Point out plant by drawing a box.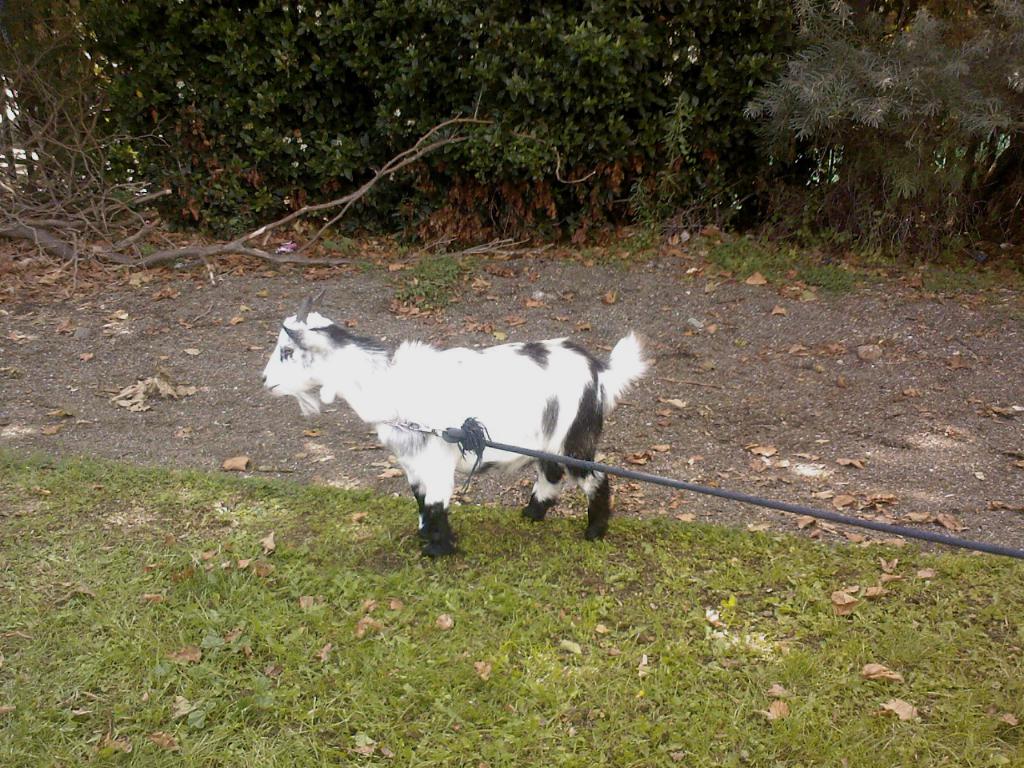
{"x1": 0, "y1": 0, "x2": 798, "y2": 248}.
